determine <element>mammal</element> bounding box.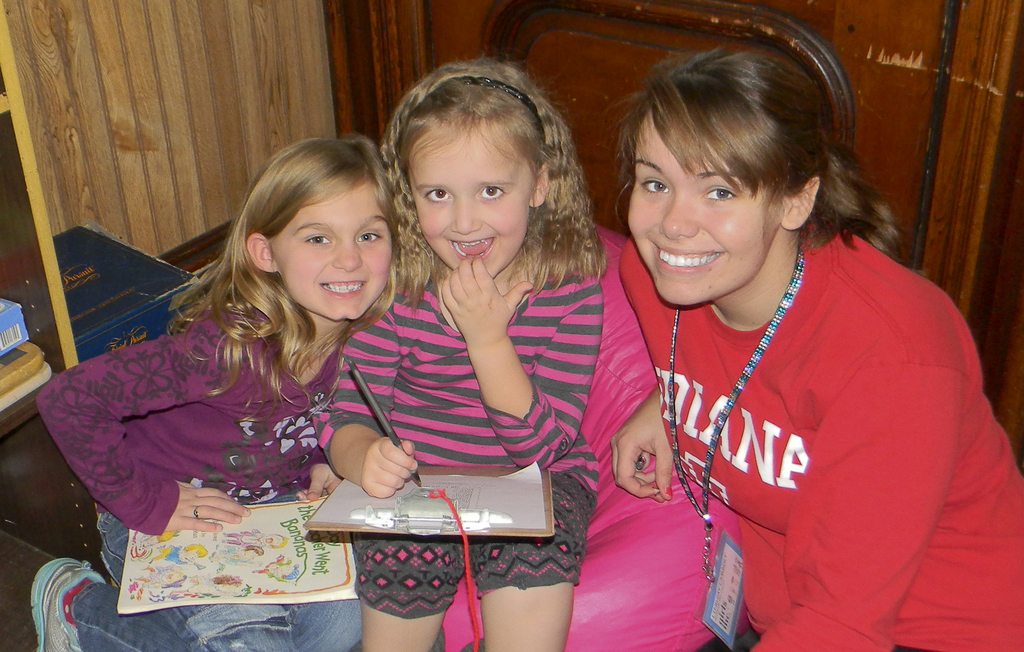
Determined: x1=513, y1=0, x2=1002, y2=651.
